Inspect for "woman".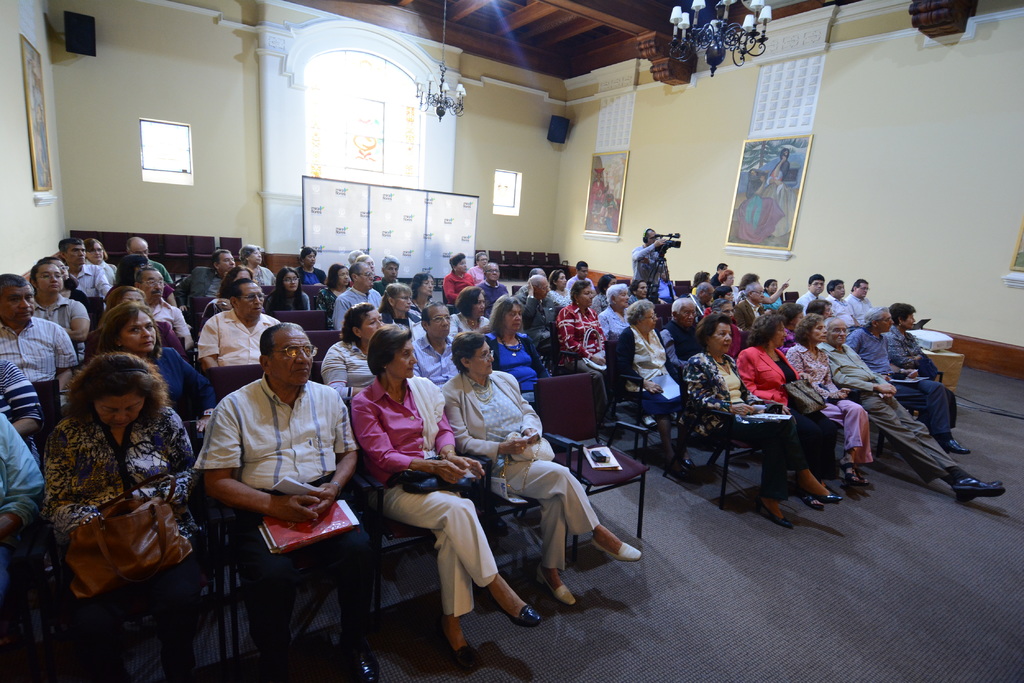
Inspection: (351,318,540,659).
